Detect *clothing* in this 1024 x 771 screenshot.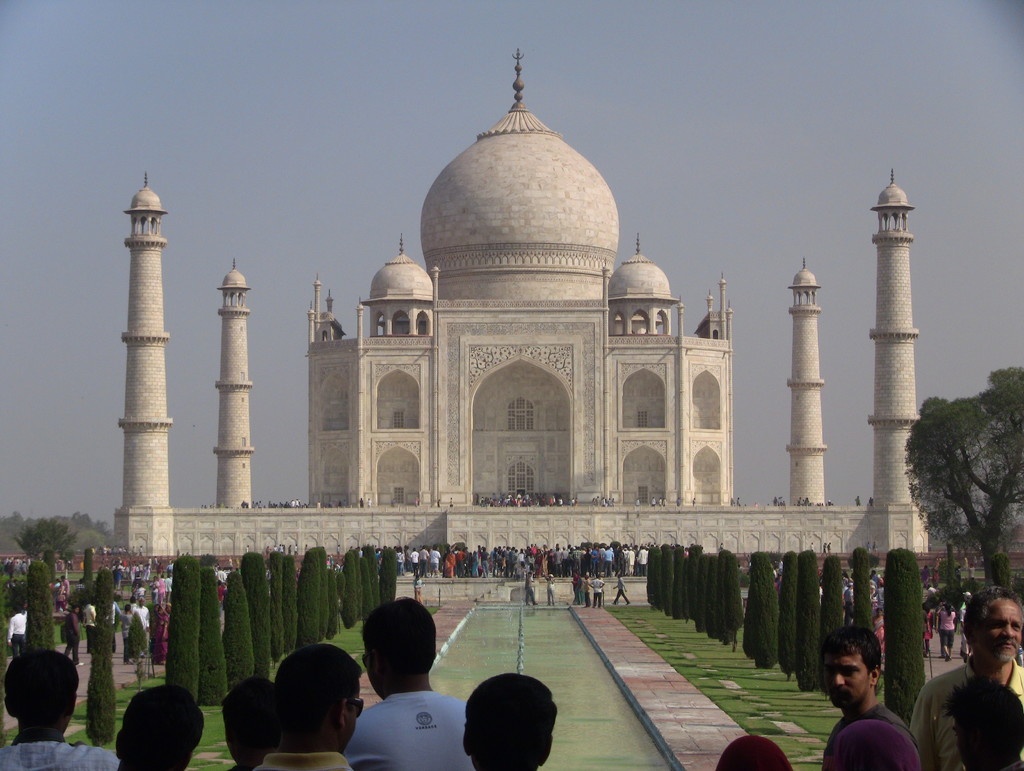
Detection: 614:576:630:605.
